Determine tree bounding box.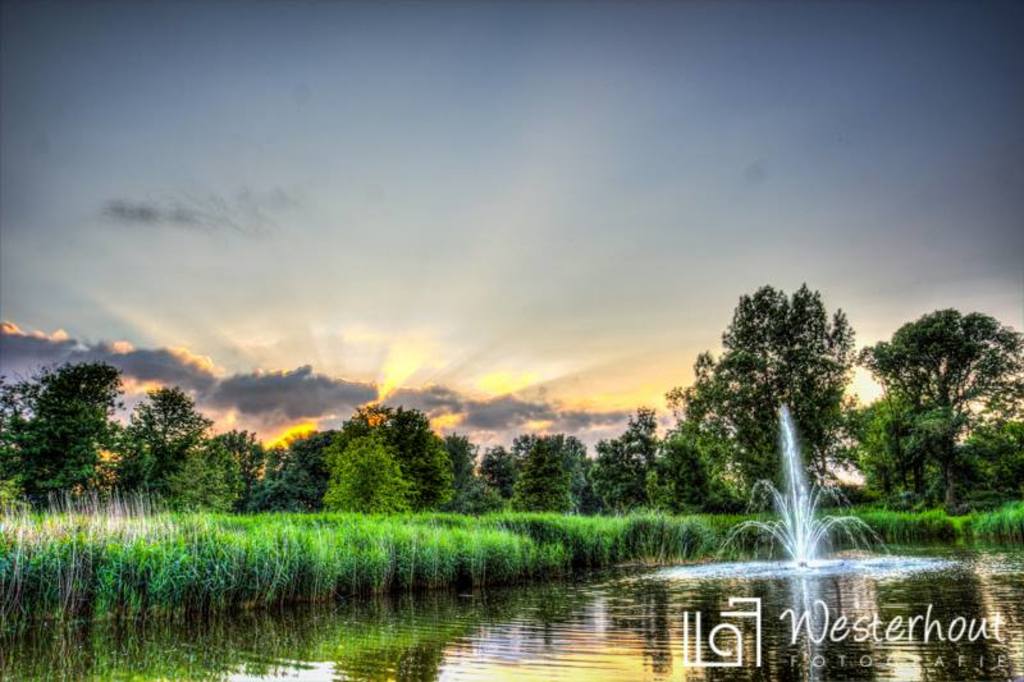
Determined: (623,427,732,512).
